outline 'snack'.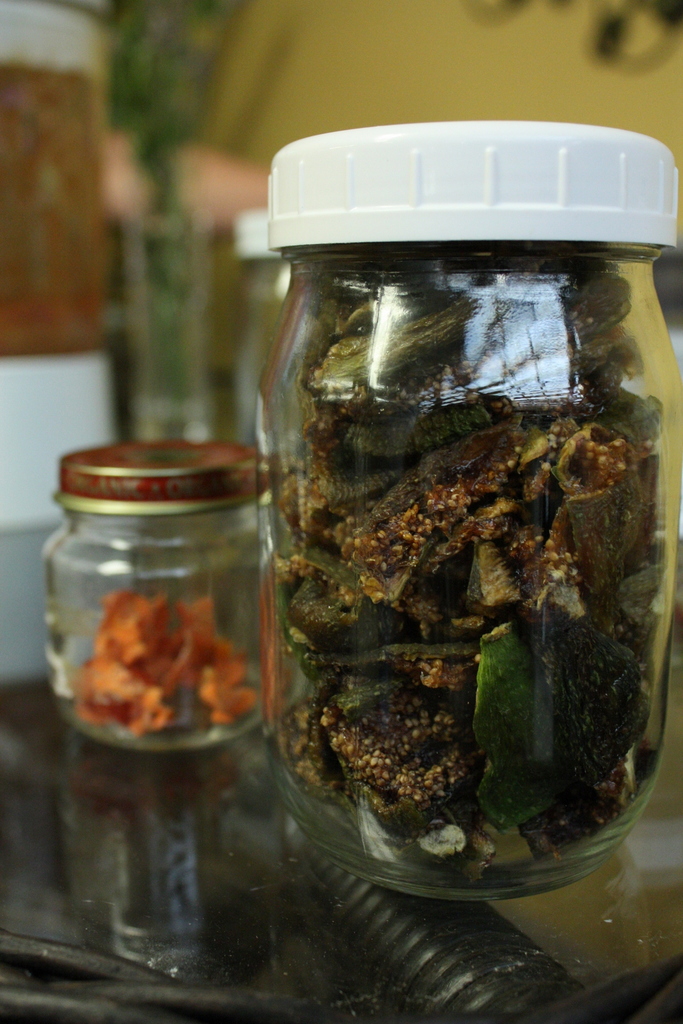
Outline: [282, 266, 671, 867].
